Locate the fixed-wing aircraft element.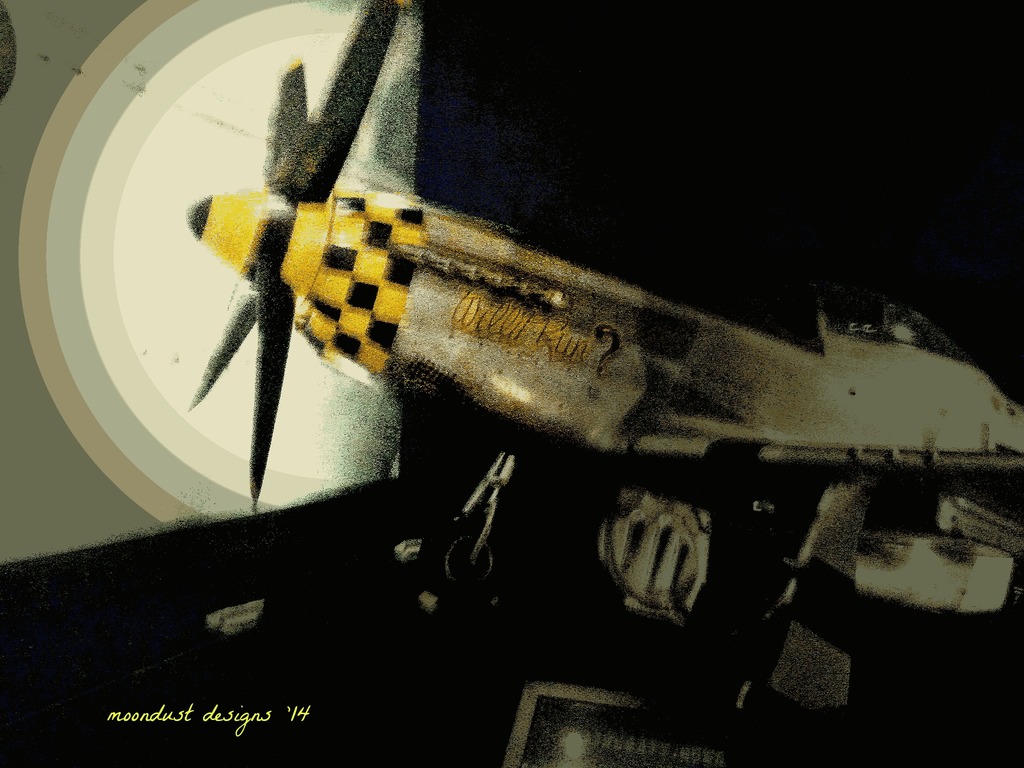
Element bbox: Rect(184, 0, 1023, 714).
